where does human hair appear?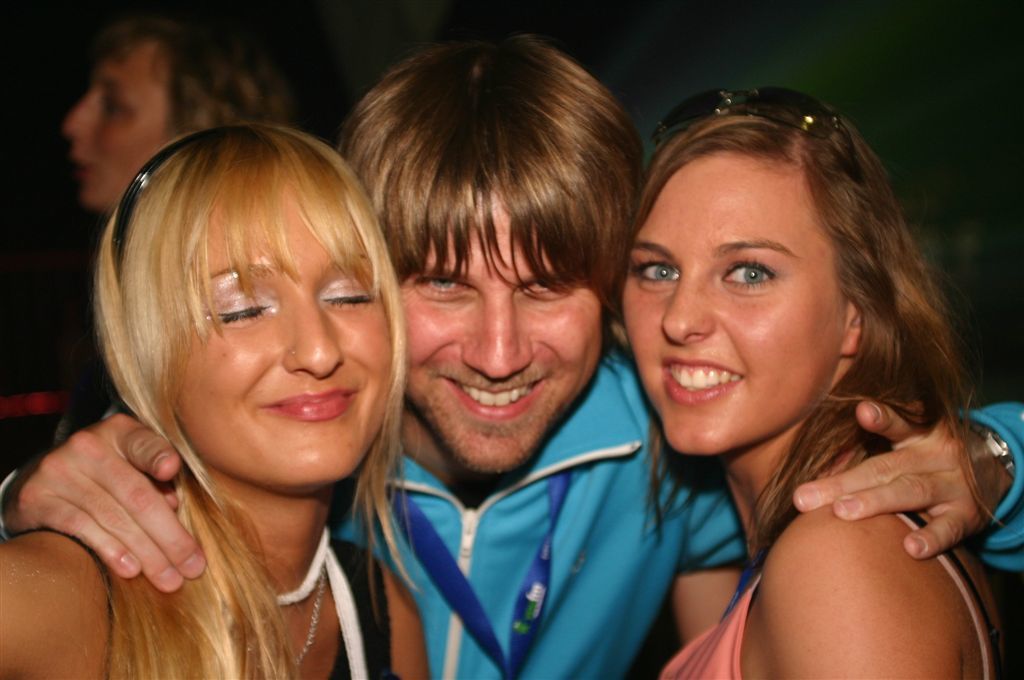
Appears at detection(92, 116, 435, 679).
